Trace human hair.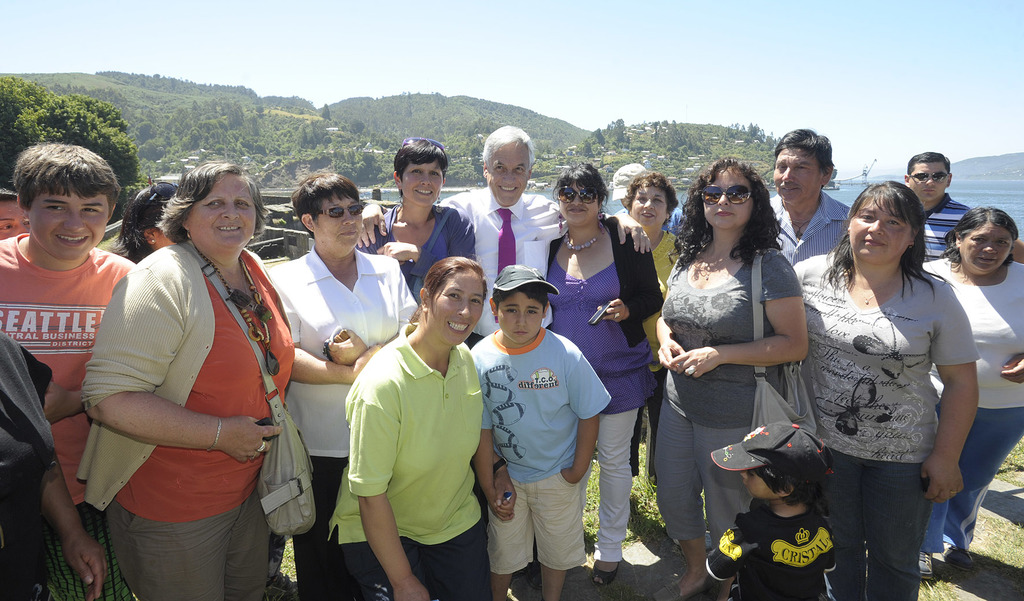
Traced to [419, 253, 492, 303].
